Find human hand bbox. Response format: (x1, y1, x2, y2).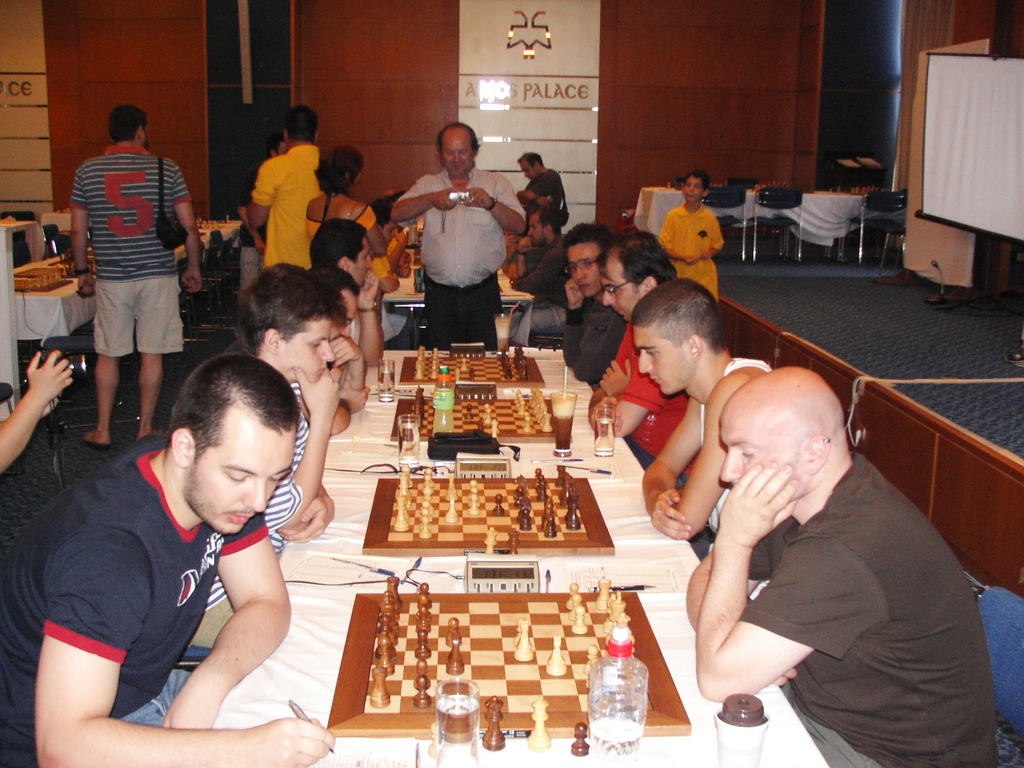
(648, 490, 691, 540).
